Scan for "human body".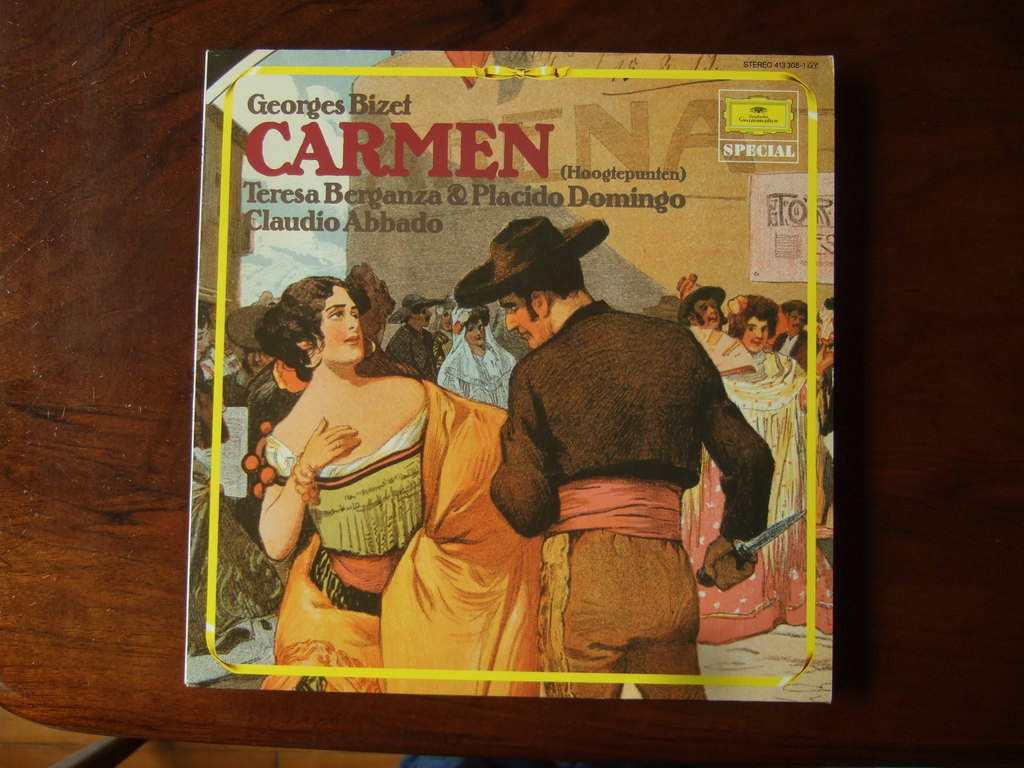
Scan result: box(771, 297, 817, 384).
